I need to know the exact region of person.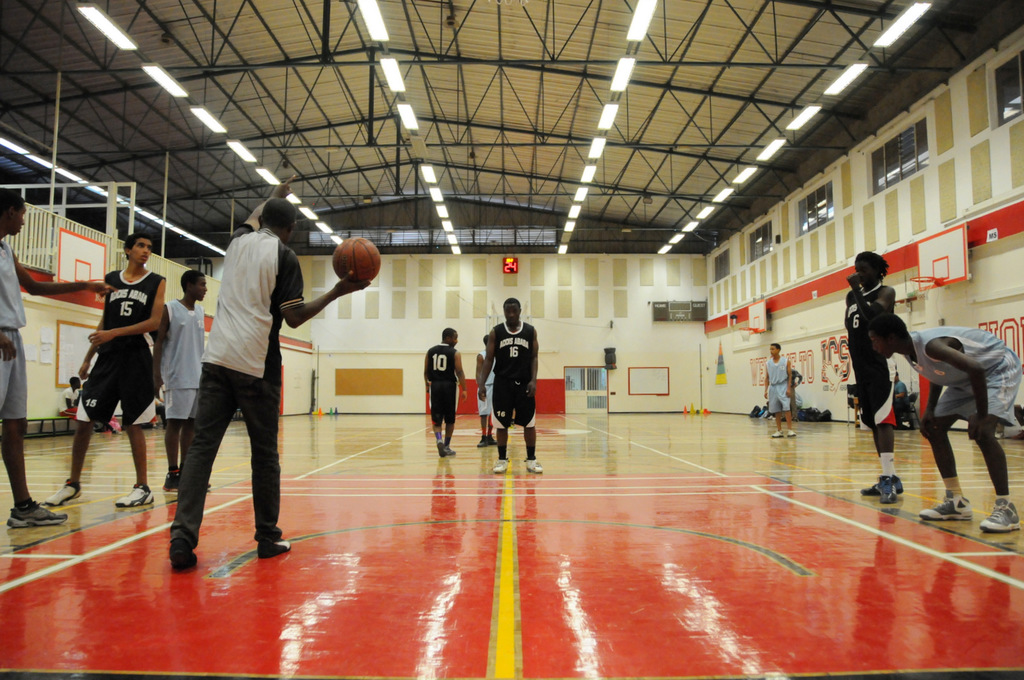
Region: [x1=422, y1=326, x2=469, y2=461].
